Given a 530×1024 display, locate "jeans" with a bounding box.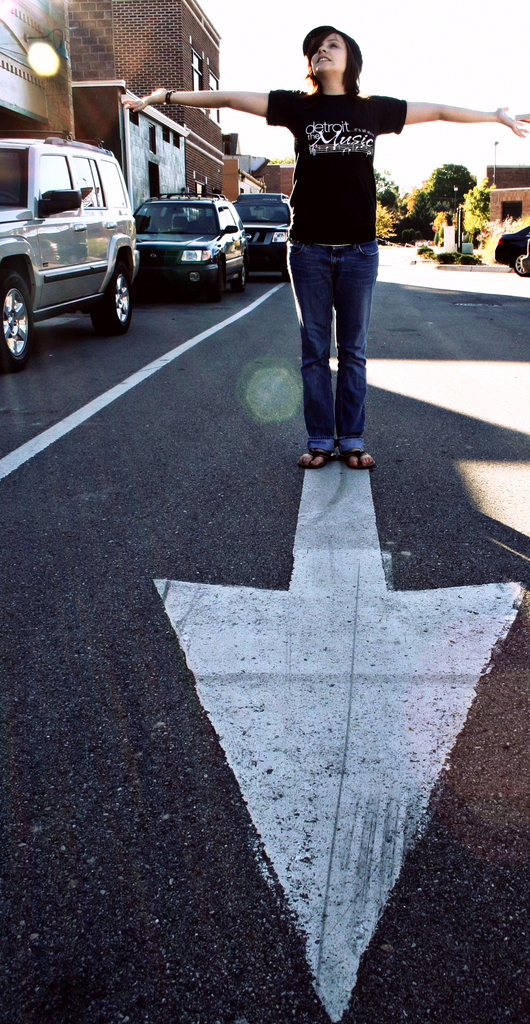
Located: bbox=[282, 242, 380, 454].
